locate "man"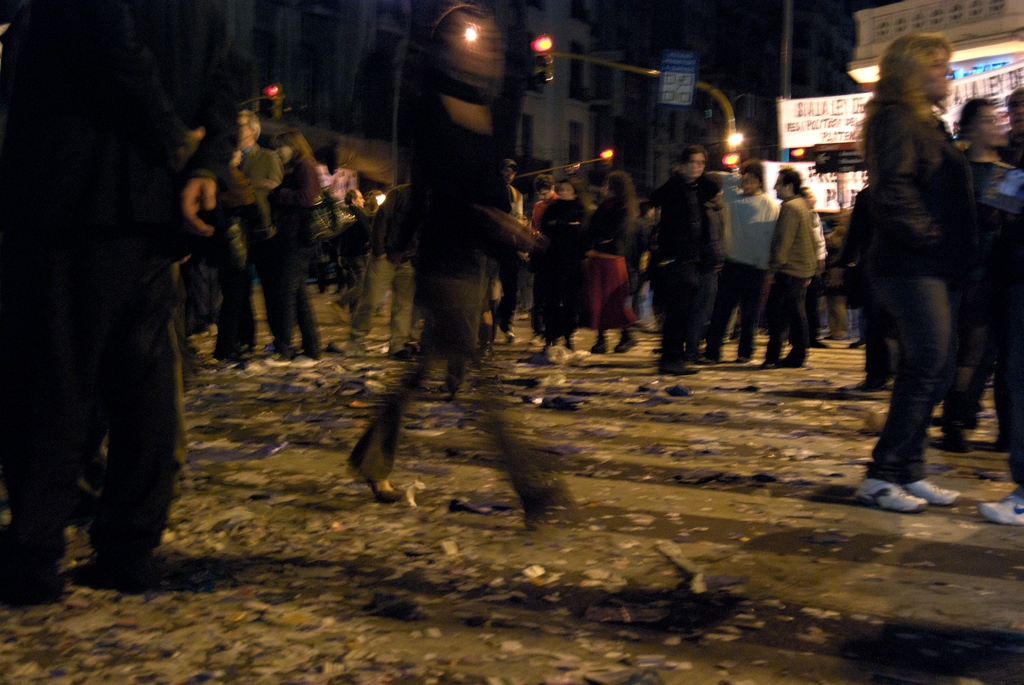
crop(706, 169, 784, 349)
